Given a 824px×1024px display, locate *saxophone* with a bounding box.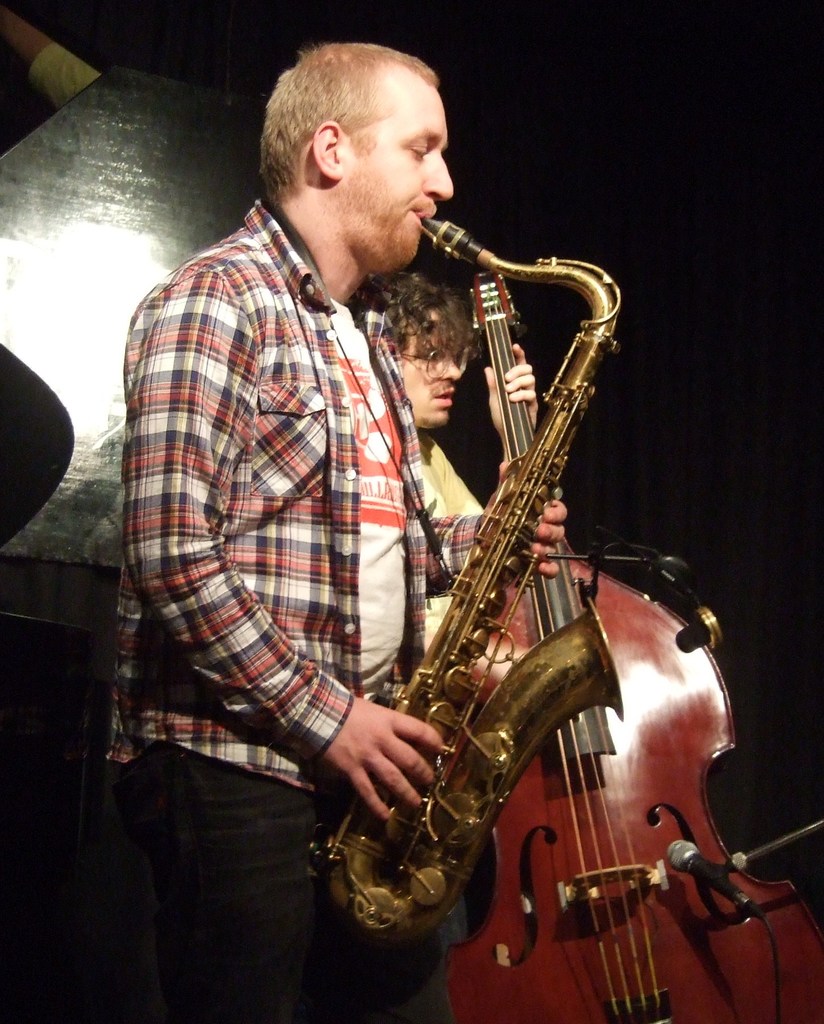
Located: l=295, t=208, r=626, b=948.
